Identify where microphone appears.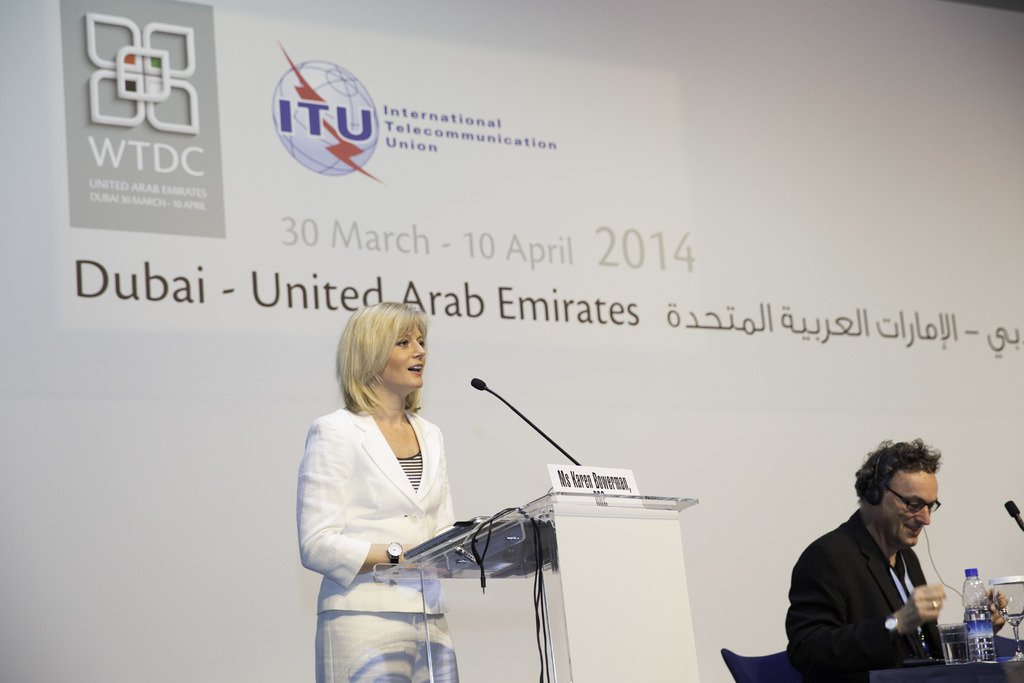
Appears at bbox=(996, 492, 1023, 530).
